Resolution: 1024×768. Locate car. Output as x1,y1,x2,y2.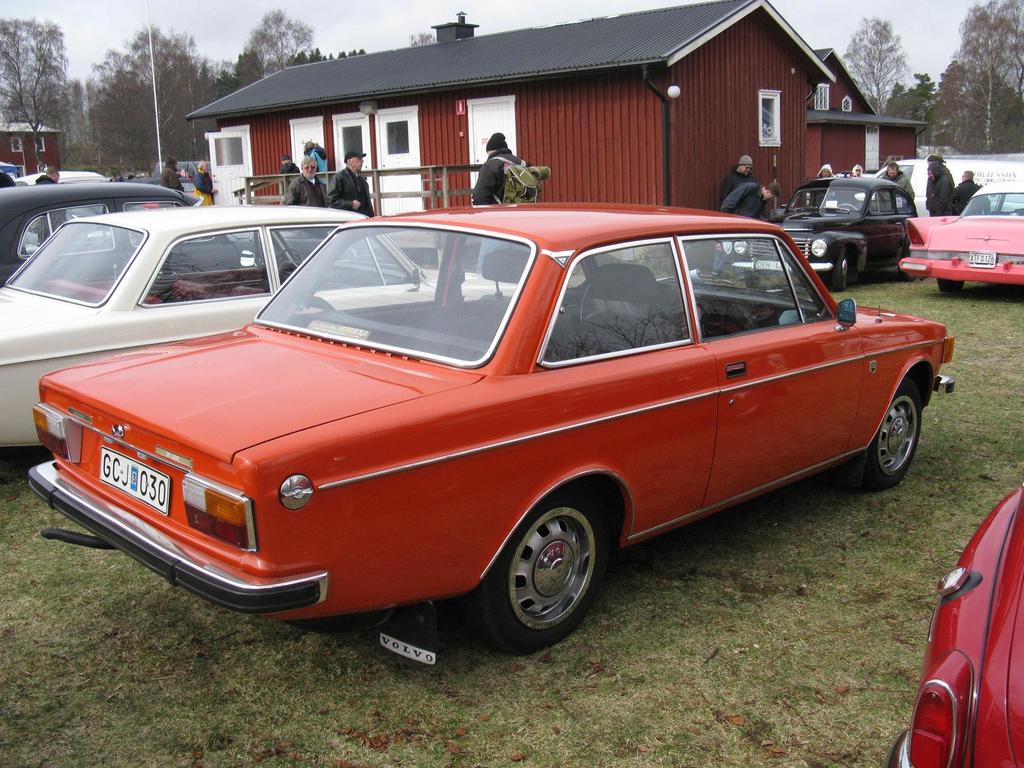
0,204,517,447.
